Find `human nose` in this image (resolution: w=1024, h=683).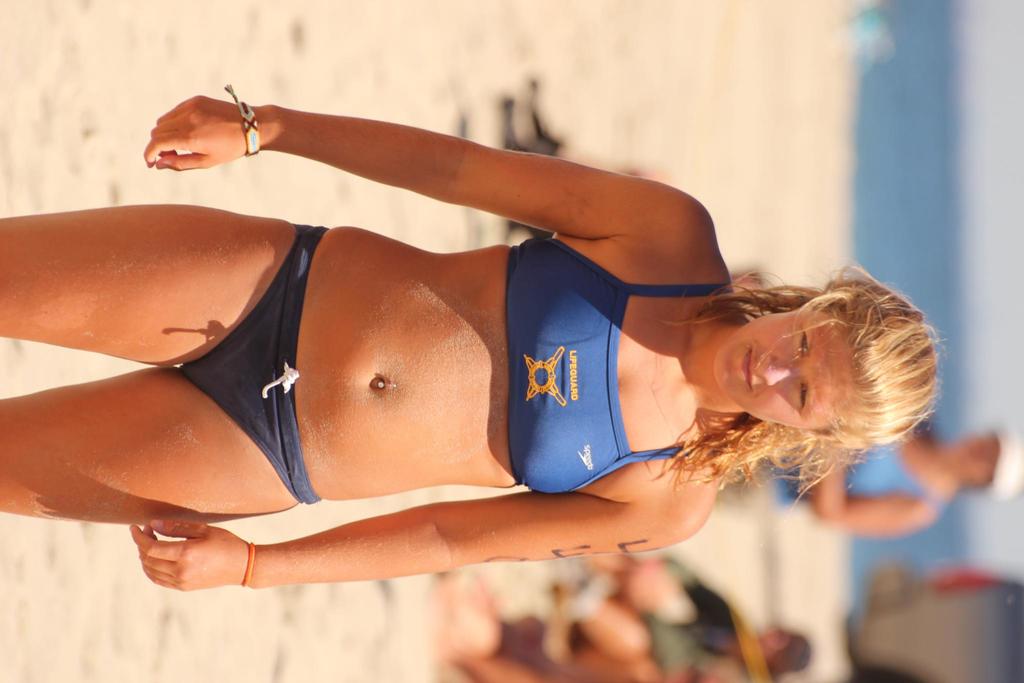
x1=753, y1=350, x2=802, y2=390.
